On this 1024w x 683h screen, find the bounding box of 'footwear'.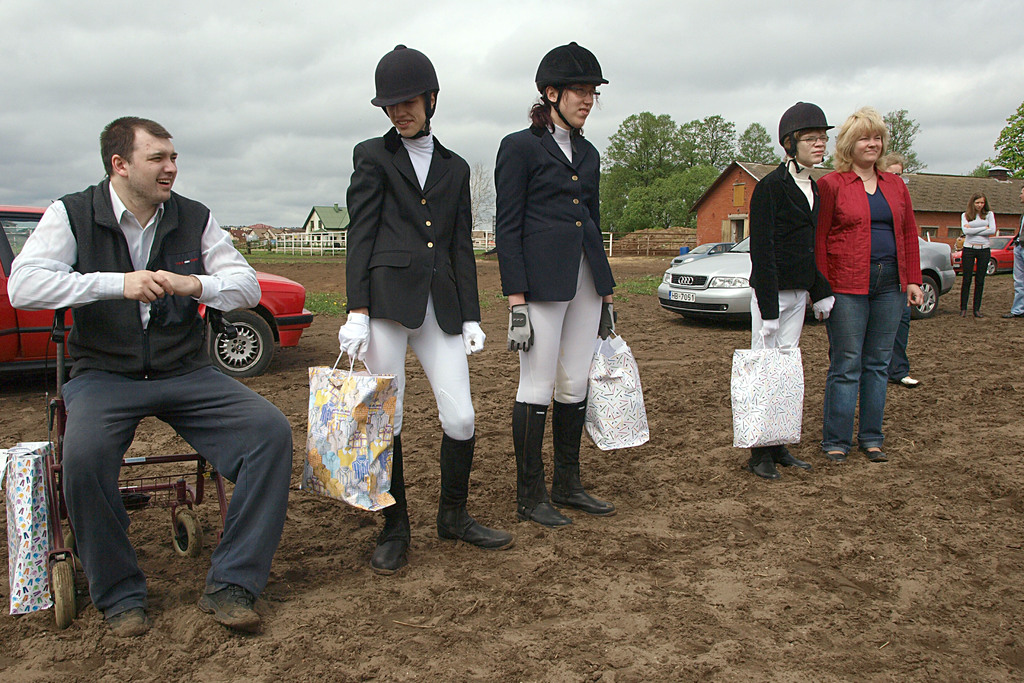
Bounding box: rect(203, 593, 259, 625).
